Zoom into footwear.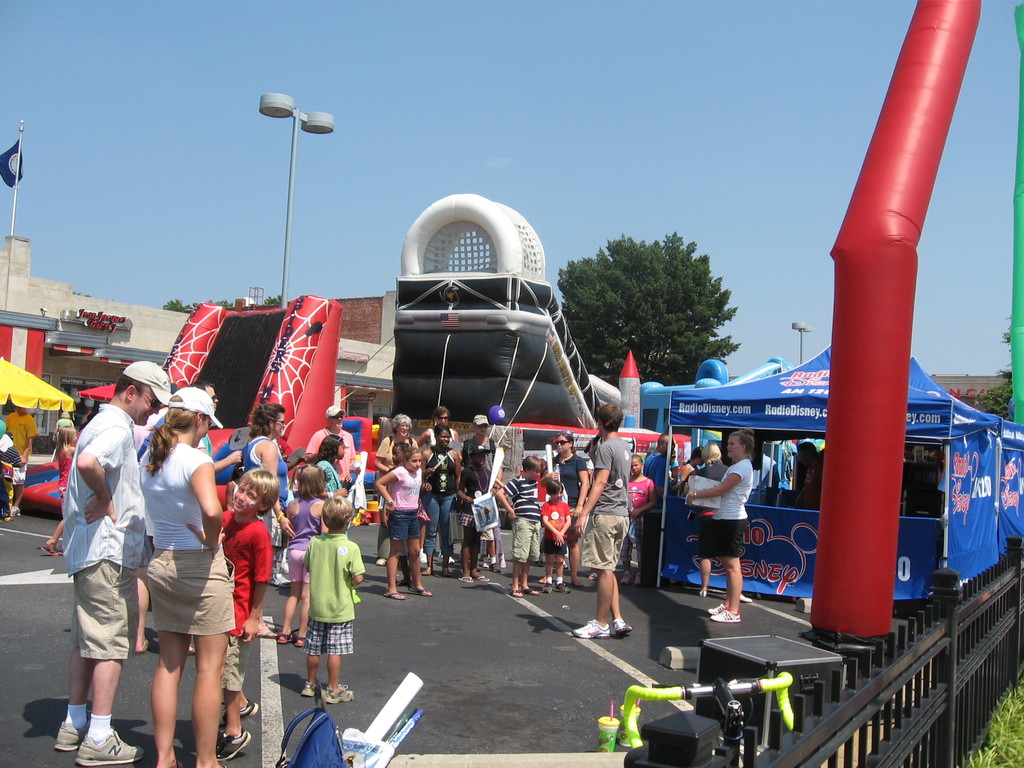
Zoom target: l=443, t=568, r=454, b=576.
